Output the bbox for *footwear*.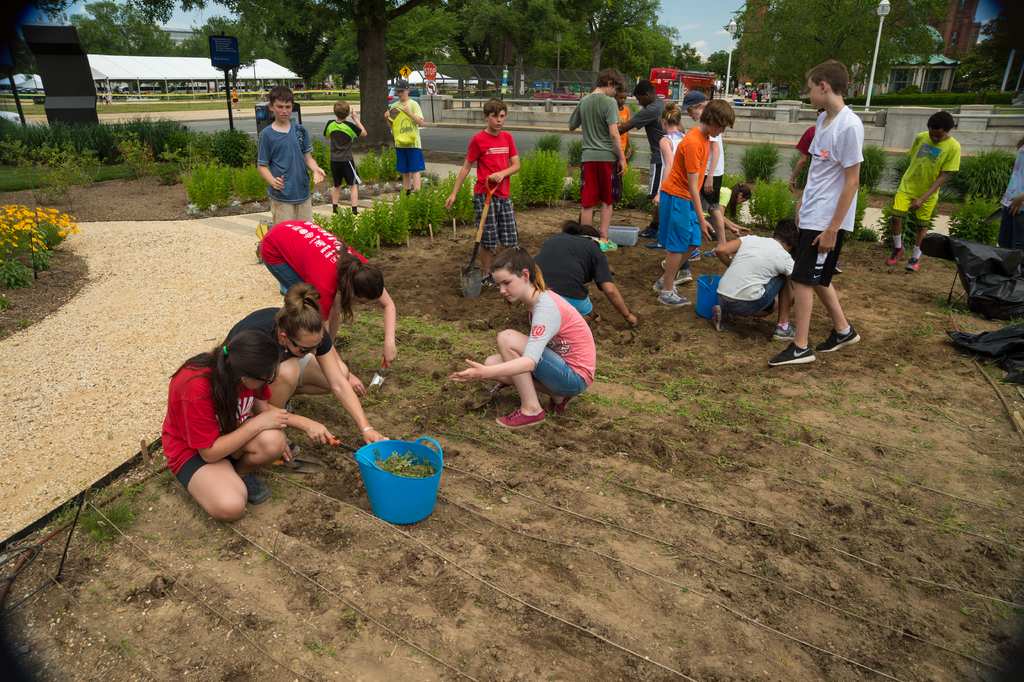
Rect(596, 238, 618, 252).
